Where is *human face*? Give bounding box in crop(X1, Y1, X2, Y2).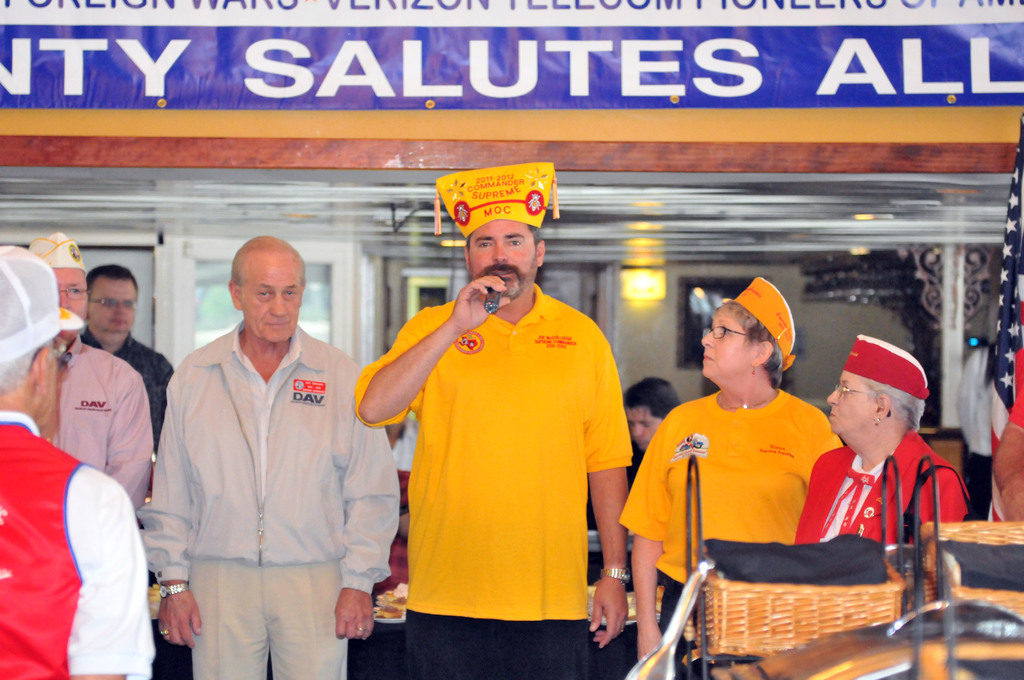
crop(49, 265, 89, 340).
